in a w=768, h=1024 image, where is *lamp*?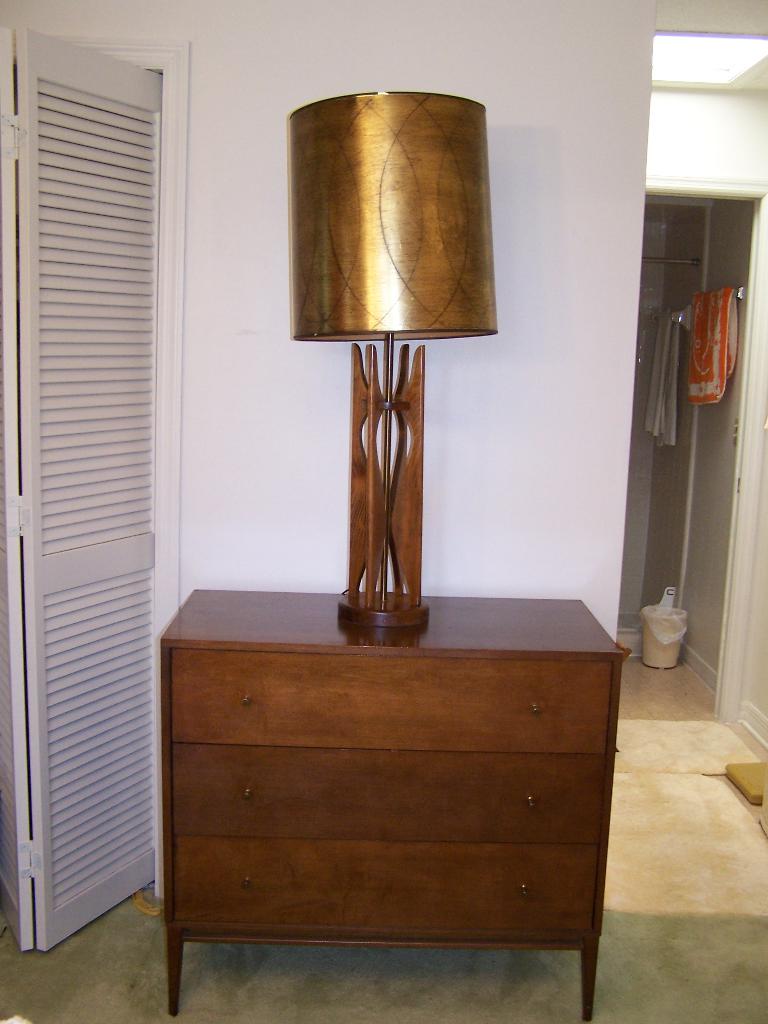
[287, 81, 500, 631].
